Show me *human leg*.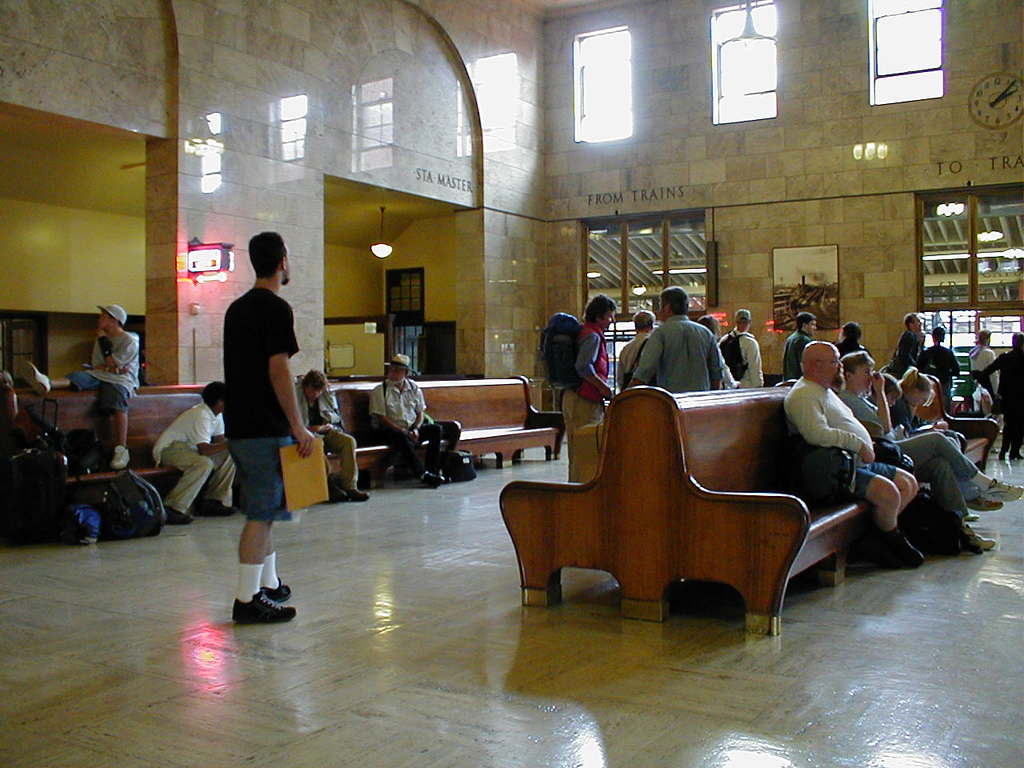
*human leg* is here: select_region(99, 378, 134, 470).
